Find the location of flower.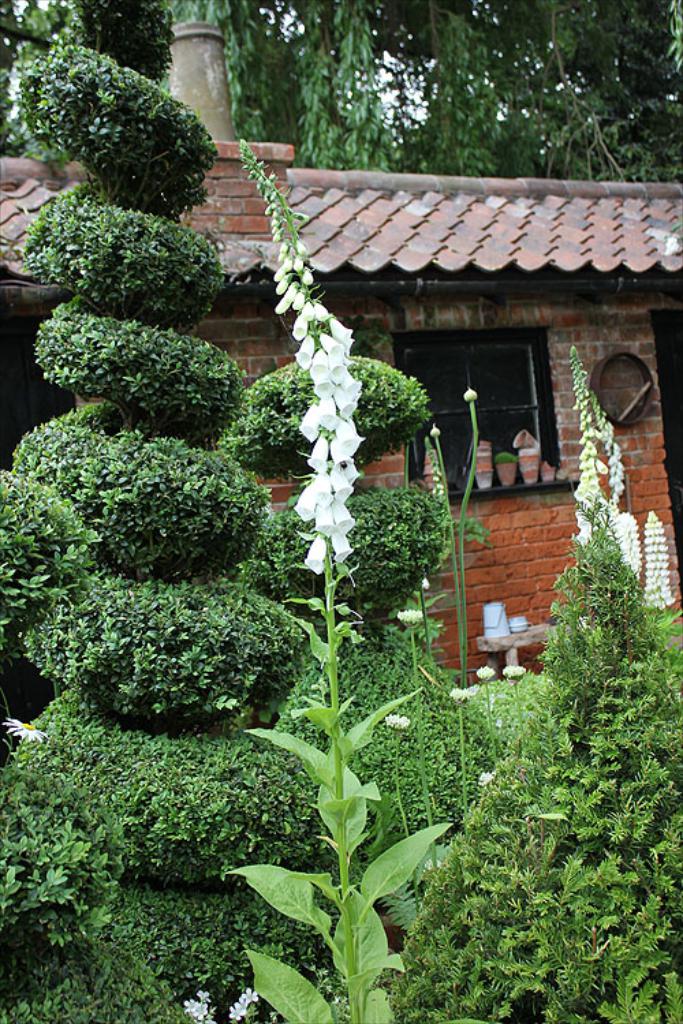
Location: x1=478 y1=771 x2=494 y2=791.
